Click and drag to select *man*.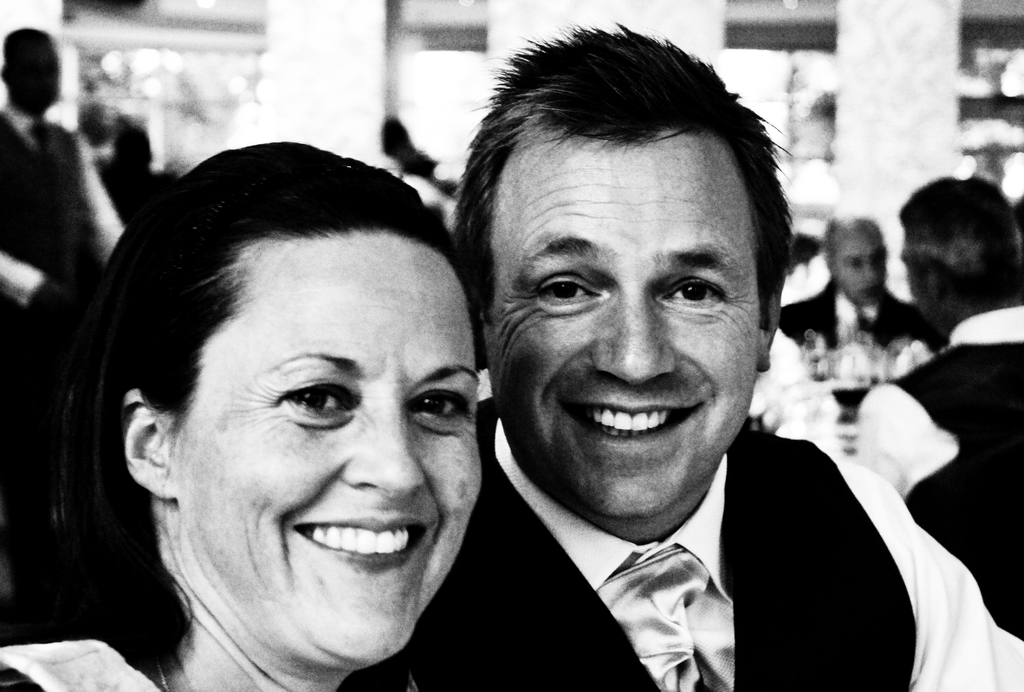
Selection: l=0, t=20, r=153, b=329.
